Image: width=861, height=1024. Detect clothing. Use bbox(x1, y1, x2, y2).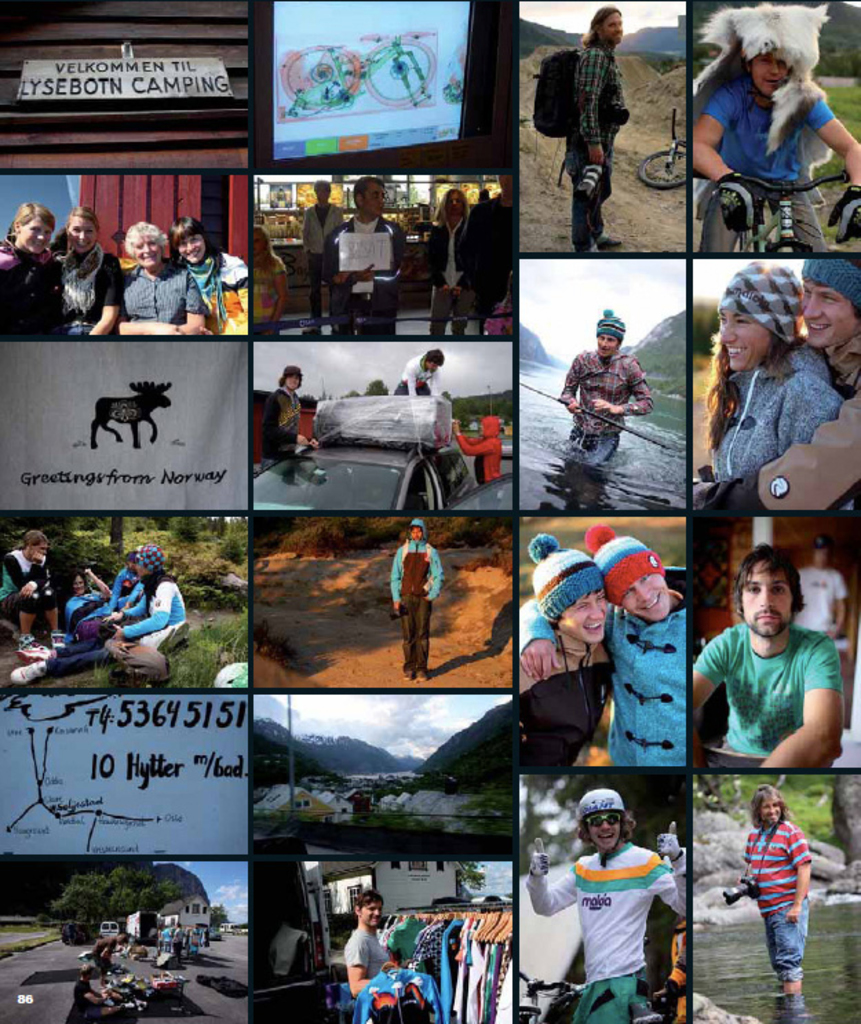
bbox(52, 244, 125, 336).
